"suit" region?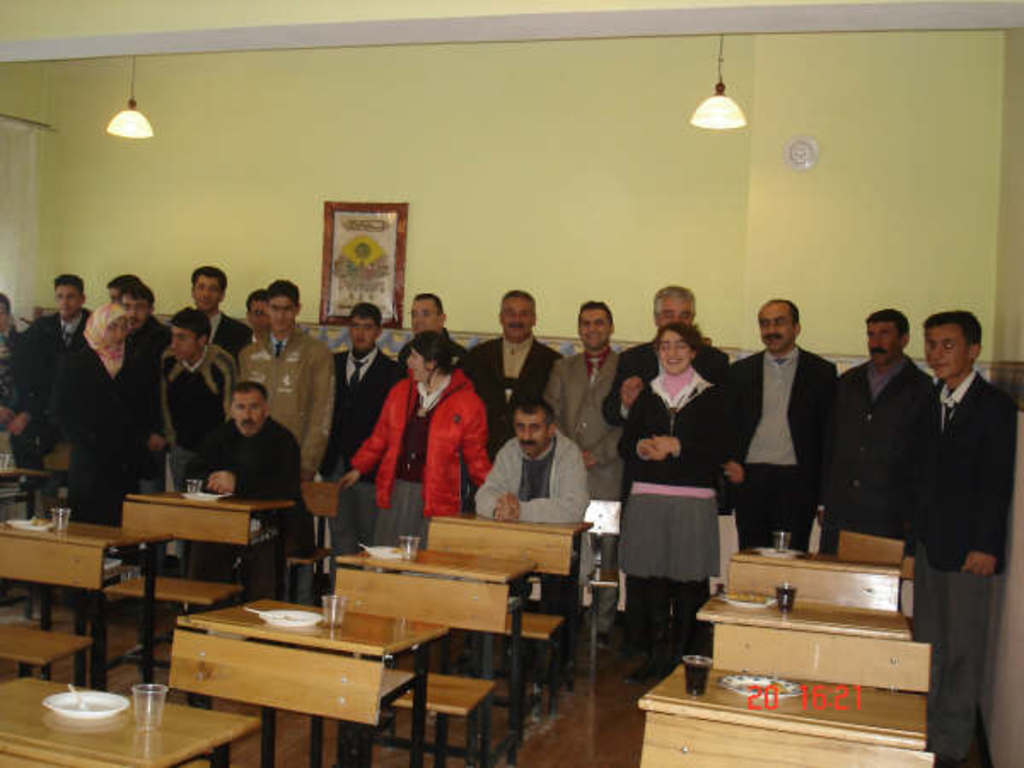
329/350/399/553
